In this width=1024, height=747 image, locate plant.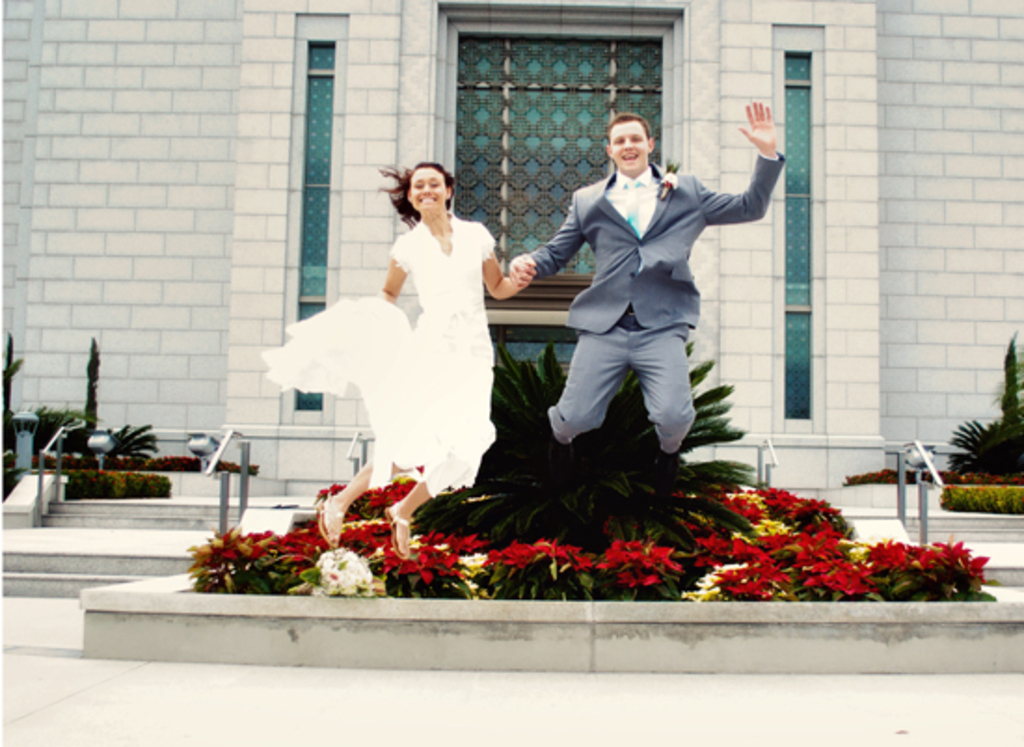
Bounding box: bbox=(994, 330, 1022, 425).
